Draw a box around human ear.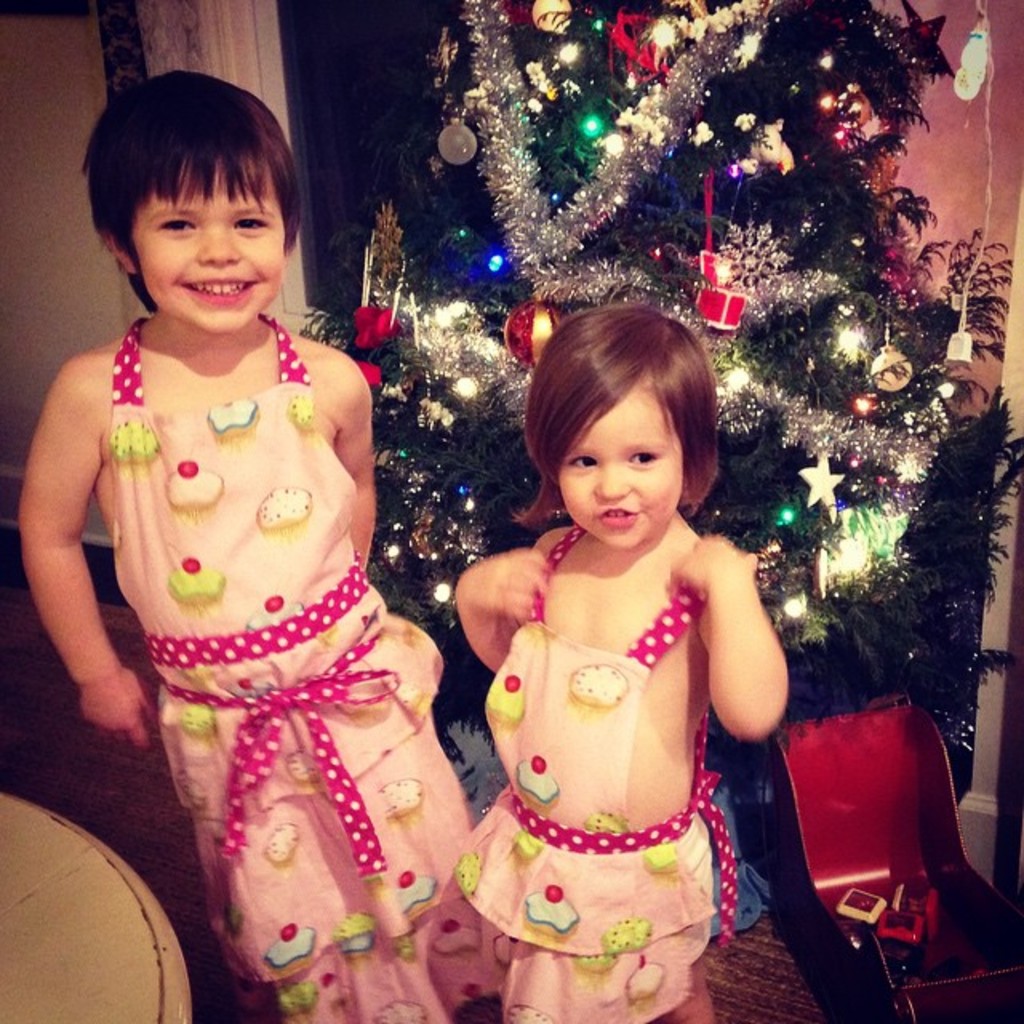
{"x1": 106, "y1": 235, "x2": 136, "y2": 270}.
